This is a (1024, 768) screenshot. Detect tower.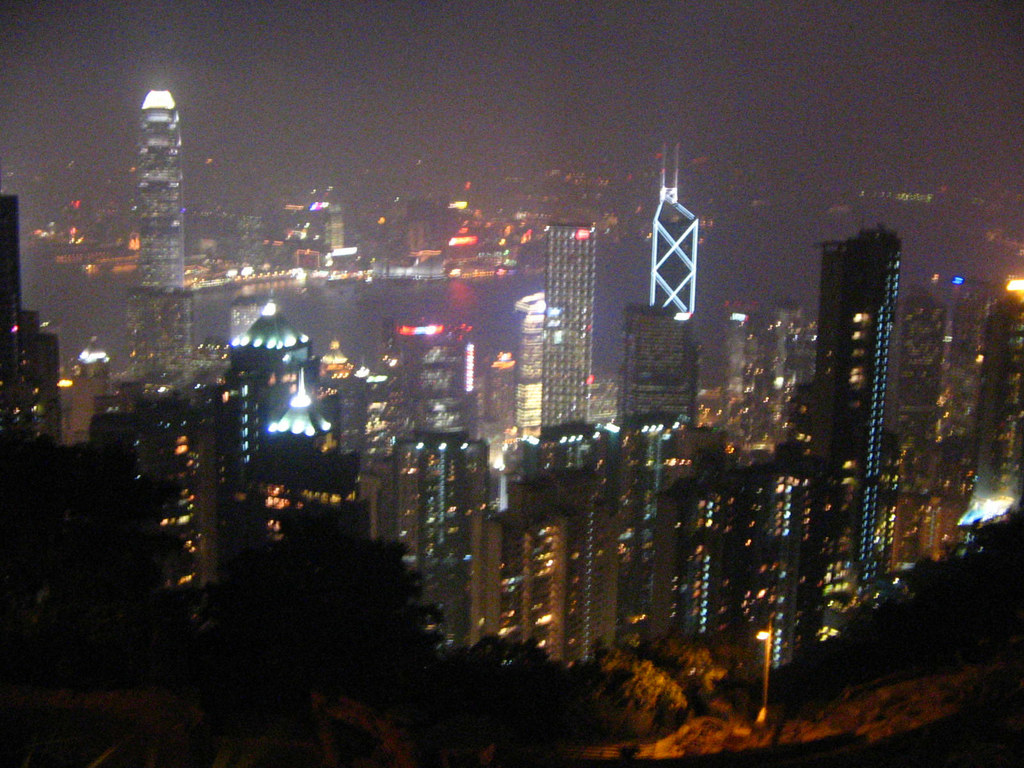
800 225 893 594.
